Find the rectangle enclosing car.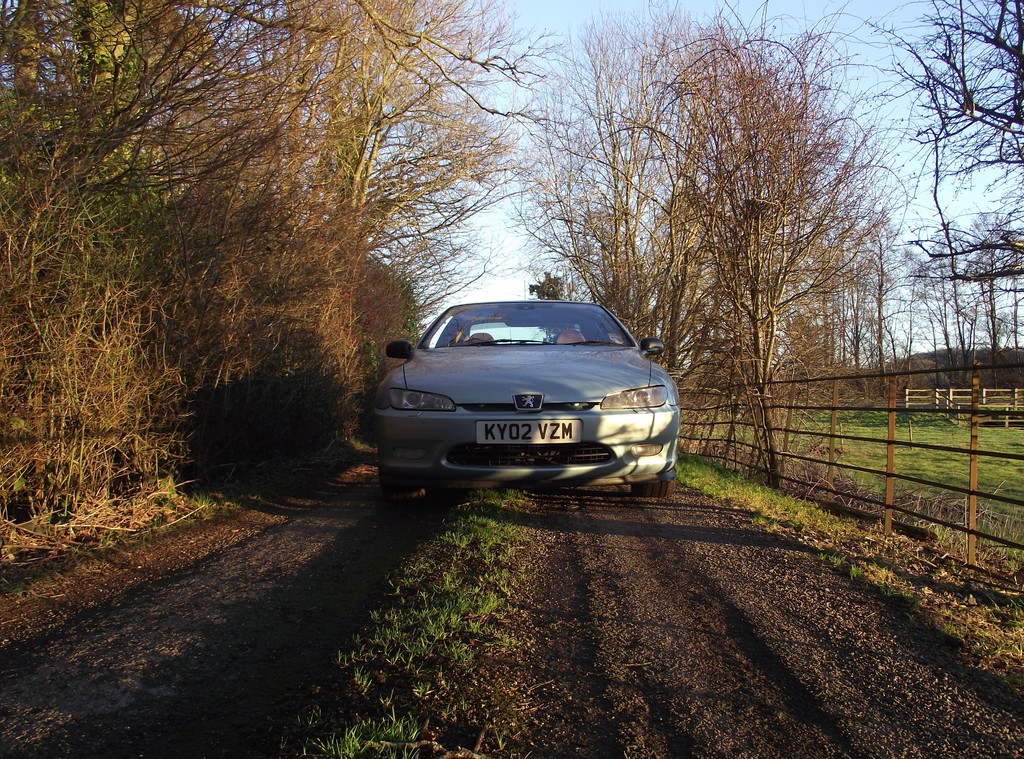
[370,286,694,503].
